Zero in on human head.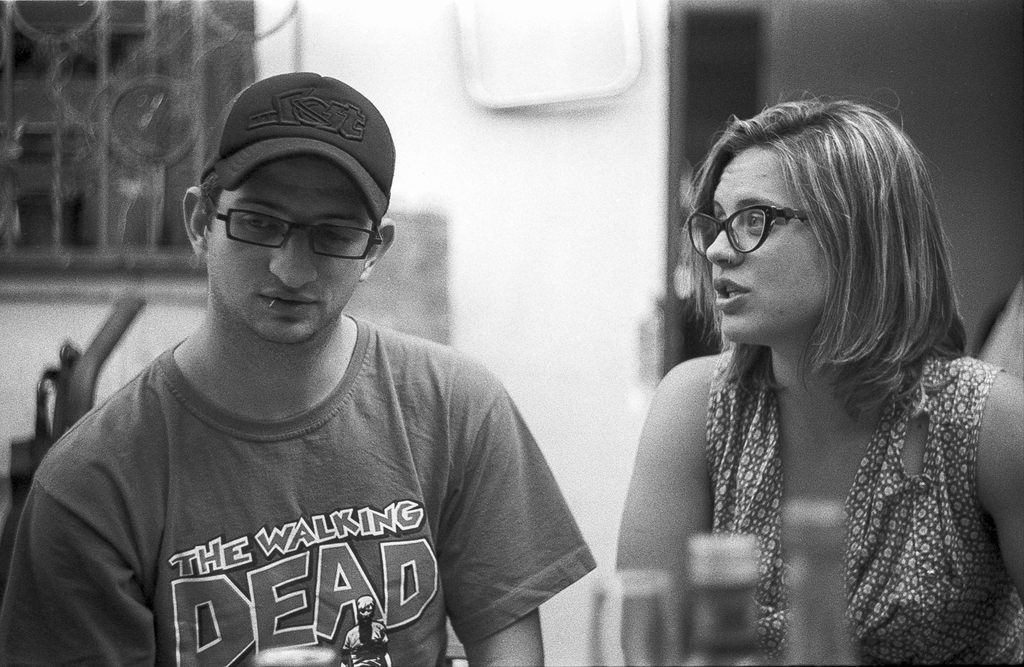
Zeroed in: crop(180, 148, 397, 349).
